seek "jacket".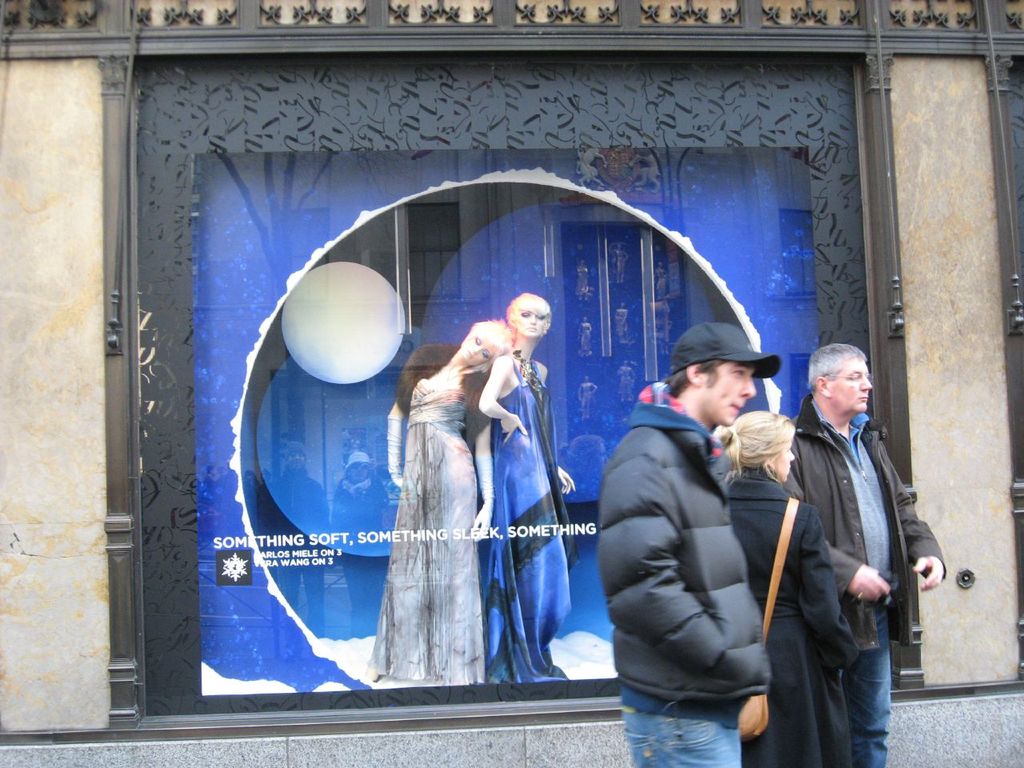
x1=721 y1=467 x2=862 y2=767.
